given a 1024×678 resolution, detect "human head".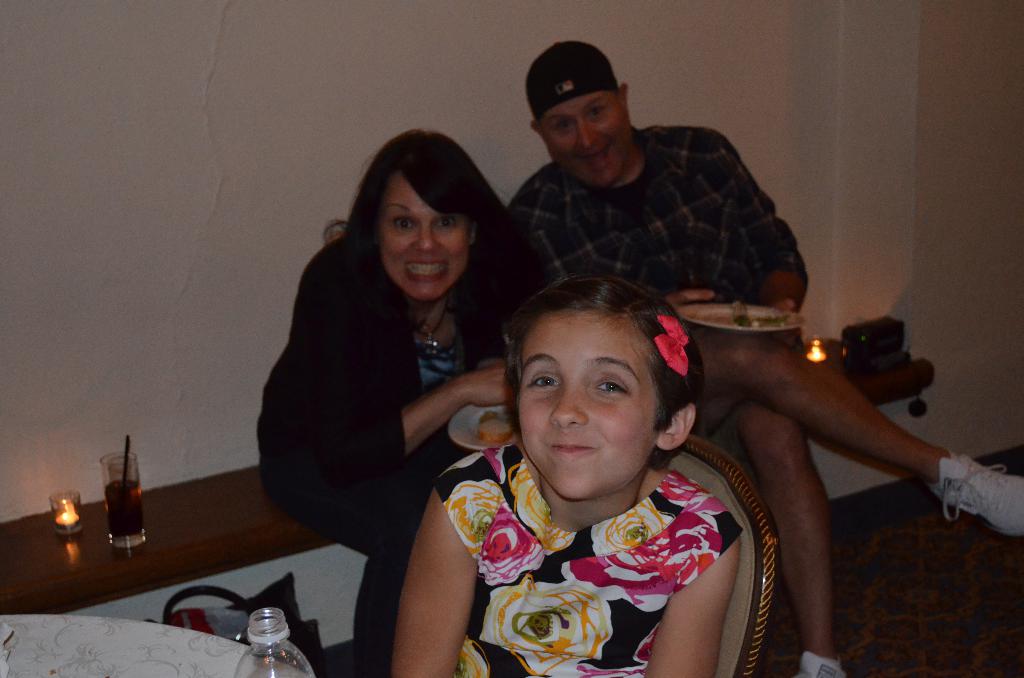
521,40,630,191.
